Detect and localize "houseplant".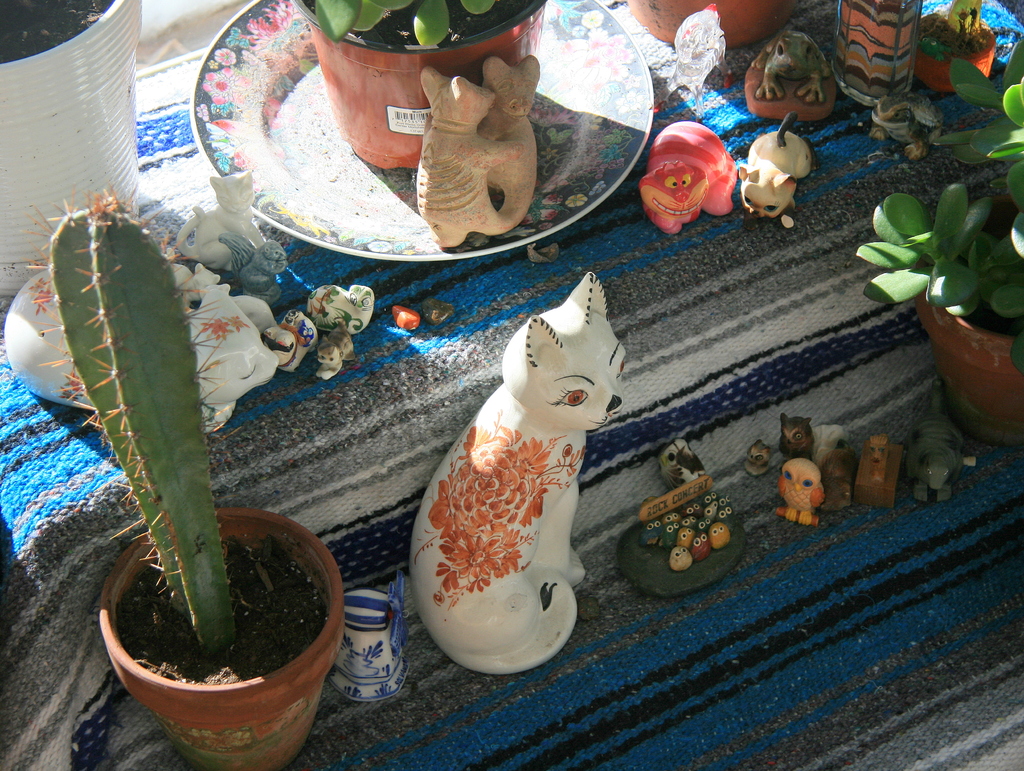
Localized at crop(289, 0, 551, 173).
